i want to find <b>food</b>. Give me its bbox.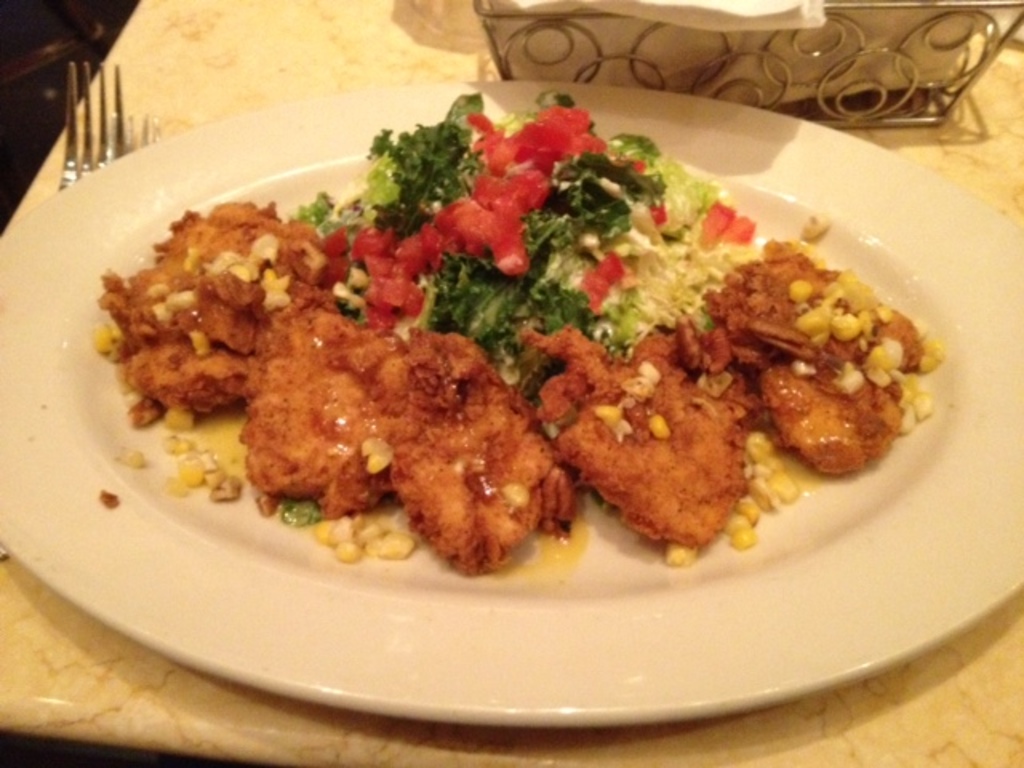
box=[760, 368, 936, 483].
